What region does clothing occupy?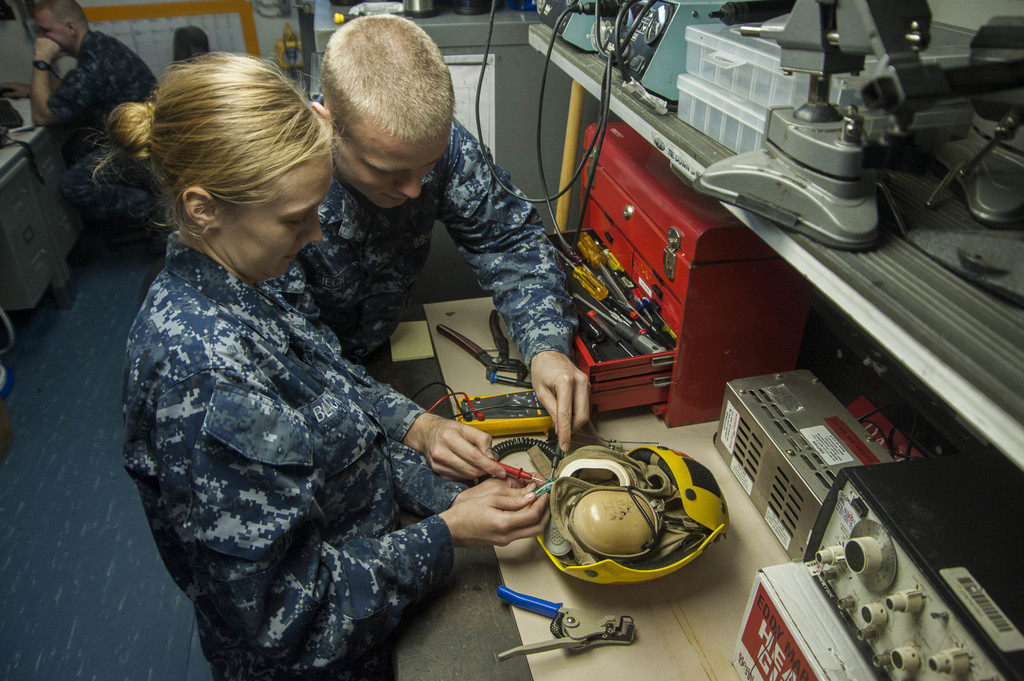
BBox(49, 29, 156, 228).
